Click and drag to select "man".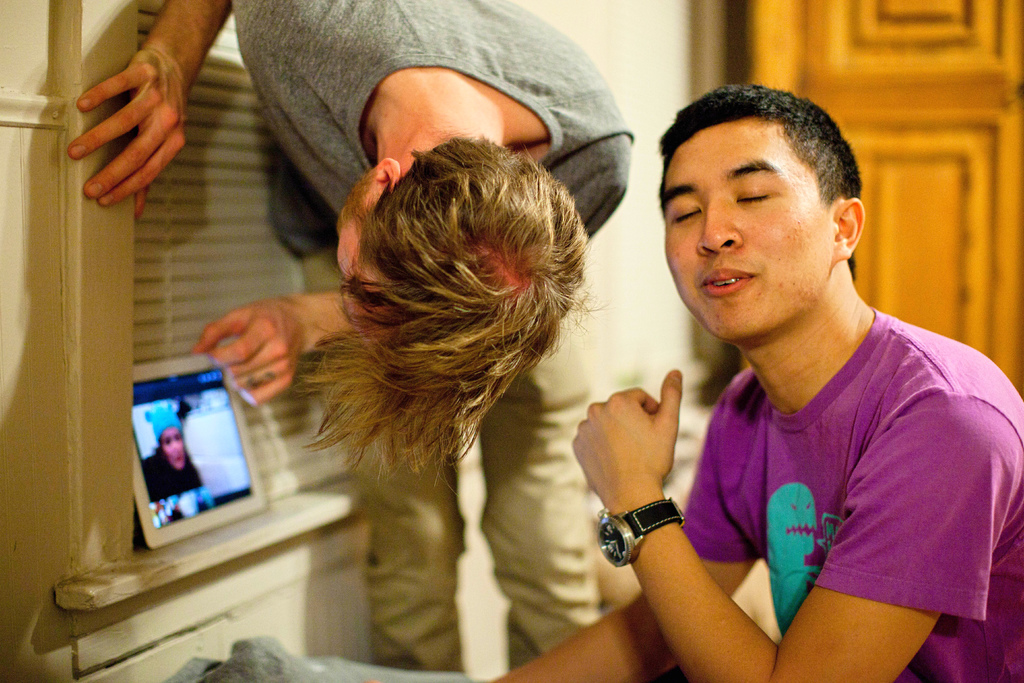
Selection: (64,0,636,675).
